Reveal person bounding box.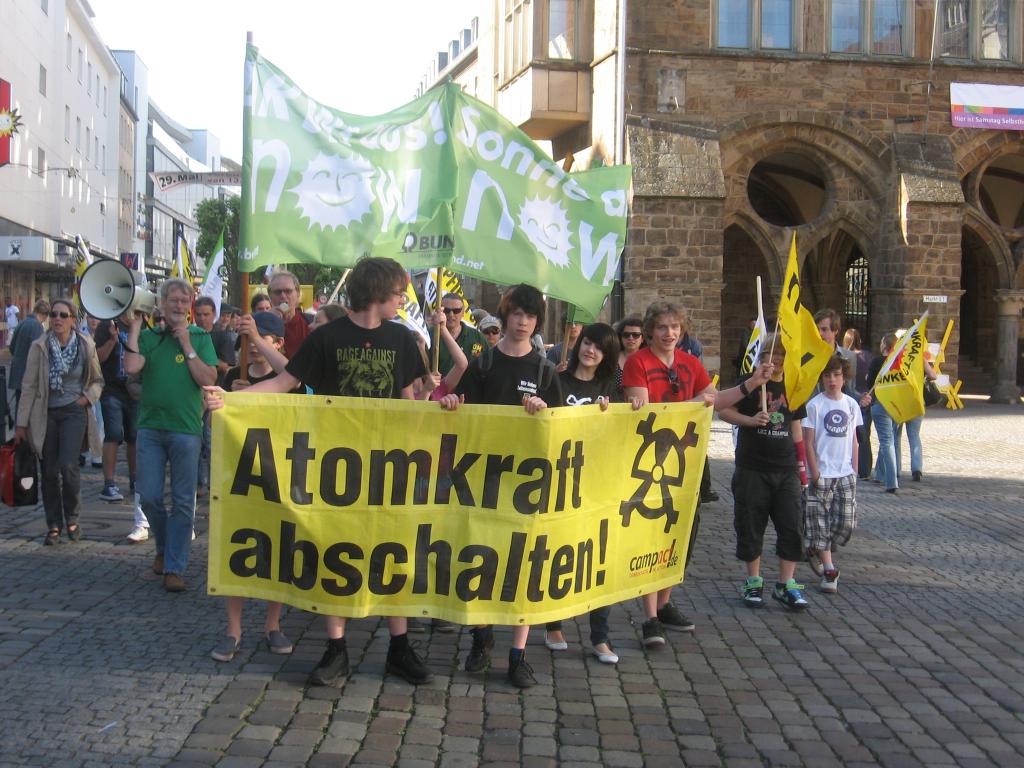
Revealed: left=0, top=284, right=47, bottom=436.
